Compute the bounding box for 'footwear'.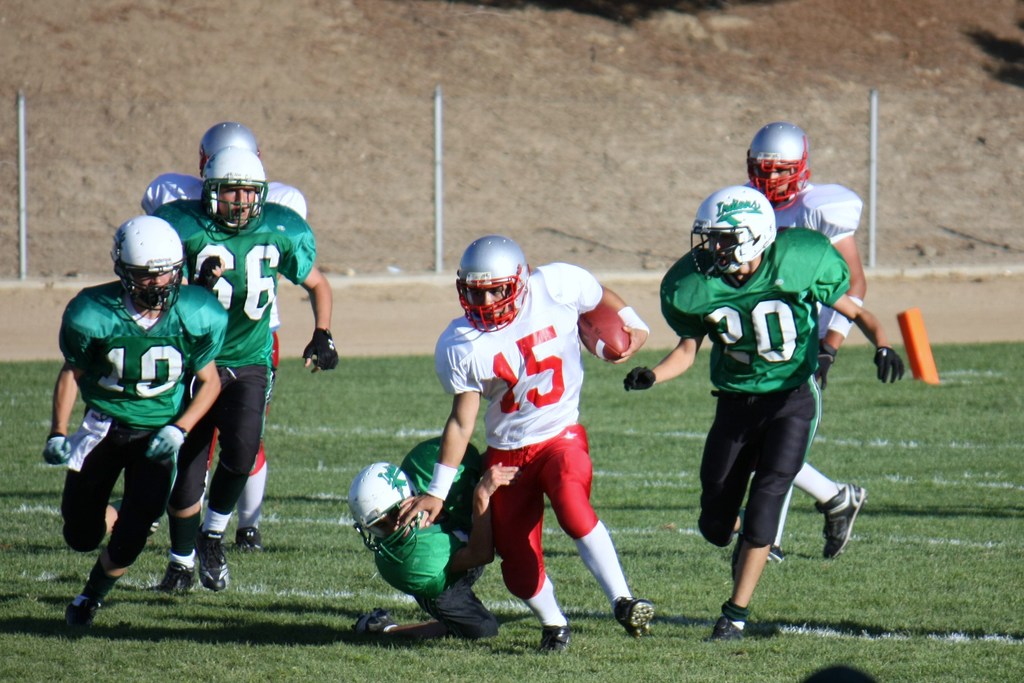
[x1=706, y1=619, x2=737, y2=640].
